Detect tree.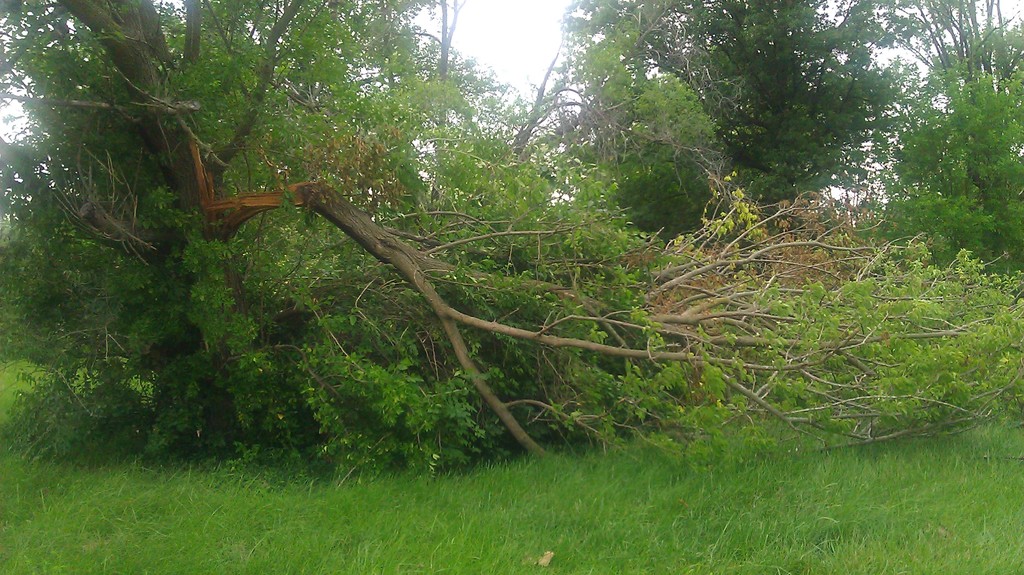
Detected at select_region(849, 0, 1023, 360).
